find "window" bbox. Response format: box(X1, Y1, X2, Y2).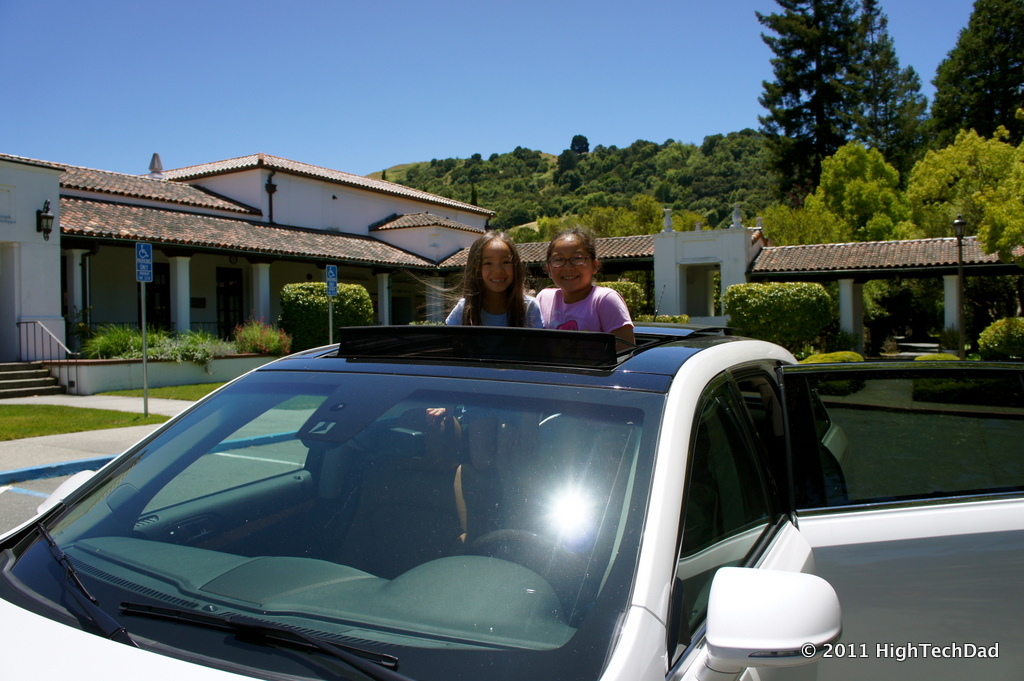
box(664, 368, 795, 680).
